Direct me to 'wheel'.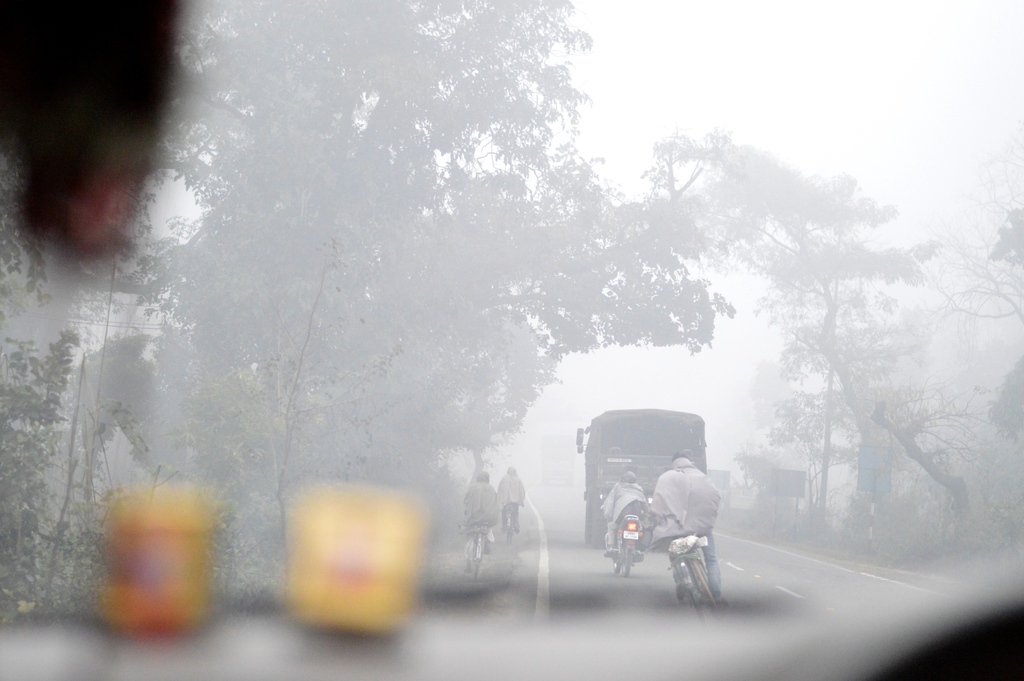
Direction: [x1=473, y1=563, x2=479, y2=580].
